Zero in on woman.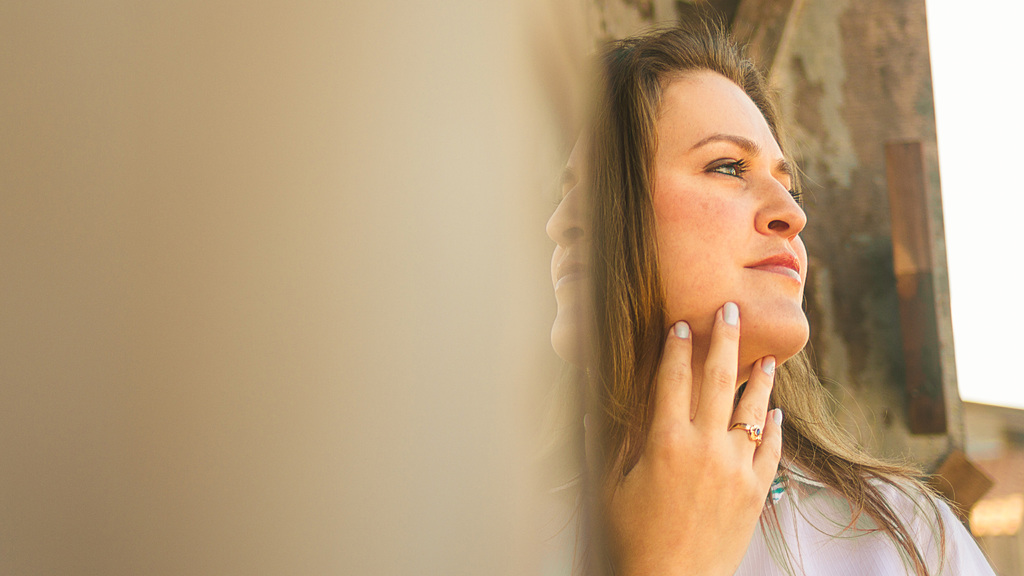
Zeroed in: [589,0,995,575].
